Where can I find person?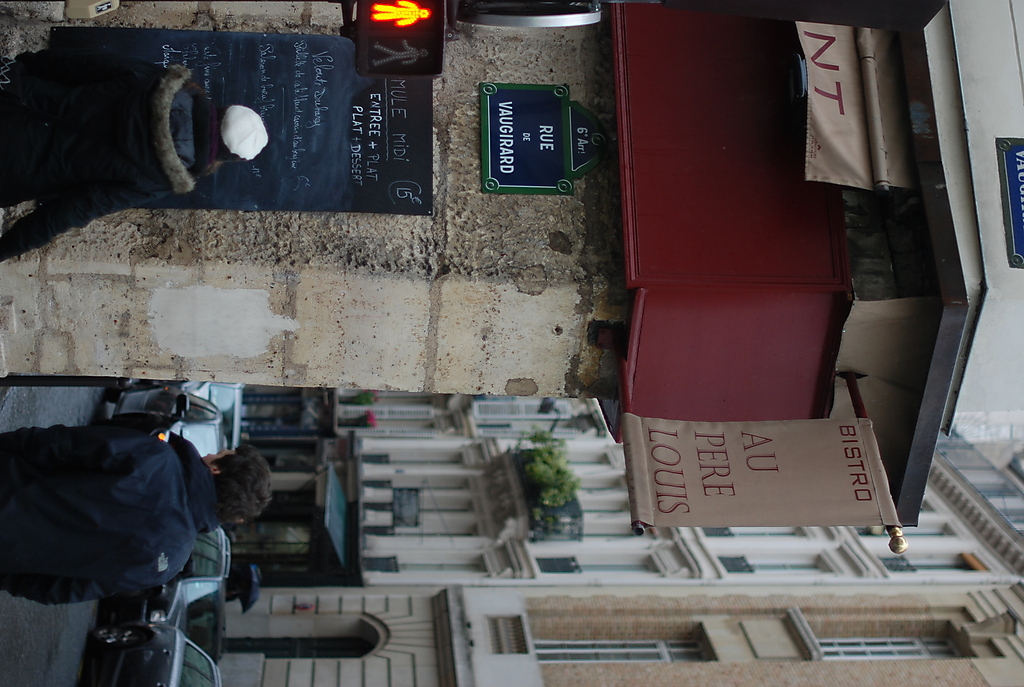
You can find it at {"x1": 0, "y1": 39, "x2": 268, "y2": 268}.
